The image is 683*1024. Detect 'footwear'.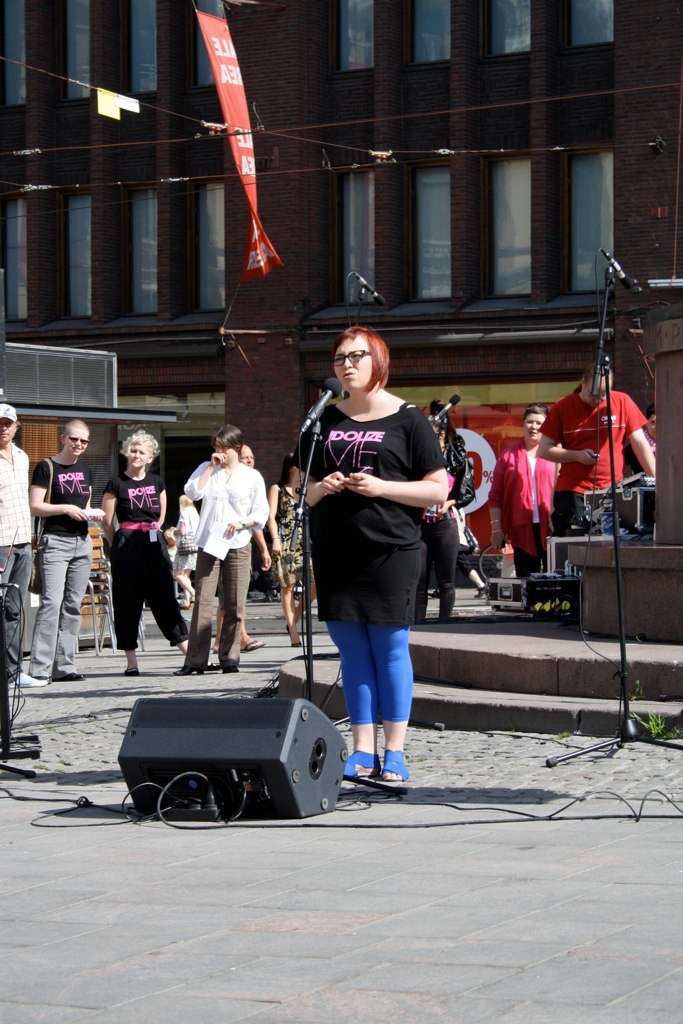
Detection: left=289, top=643, right=300, bottom=646.
